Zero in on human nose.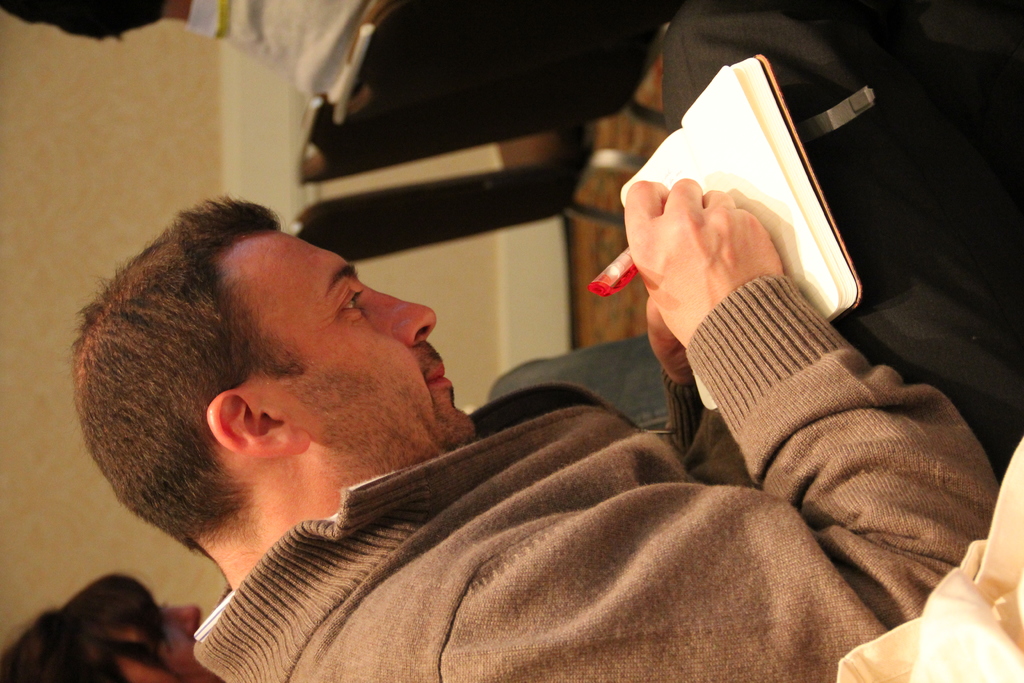
Zeroed in: region(151, 608, 200, 636).
